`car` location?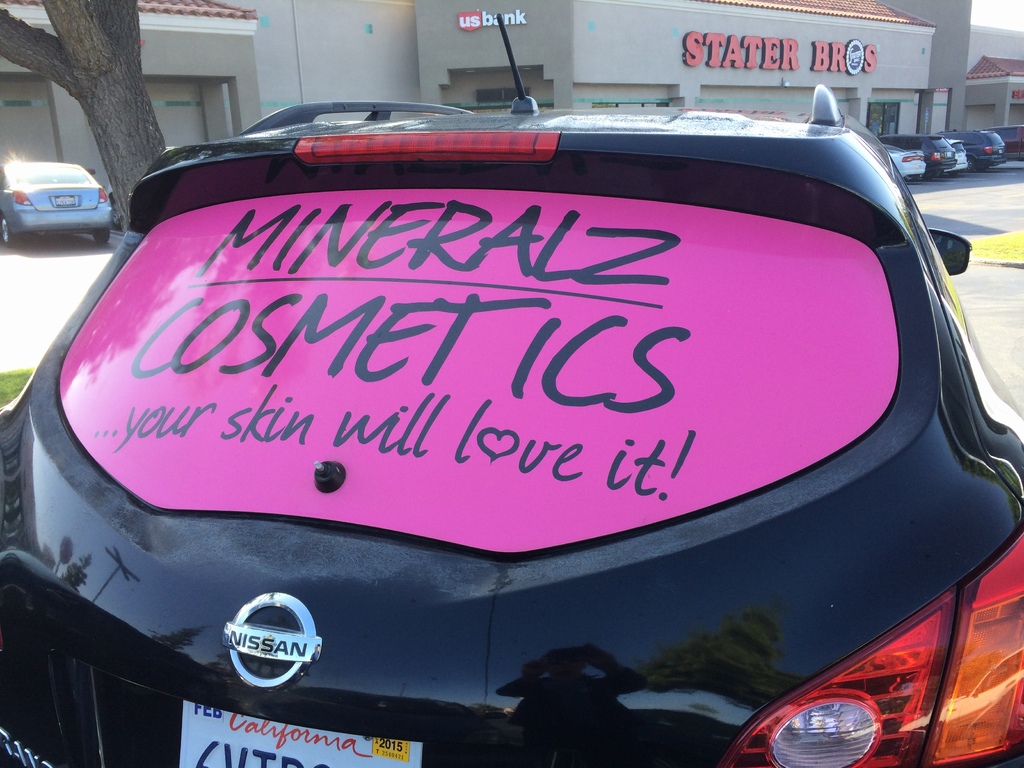
(x1=888, y1=148, x2=924, y2=183)
